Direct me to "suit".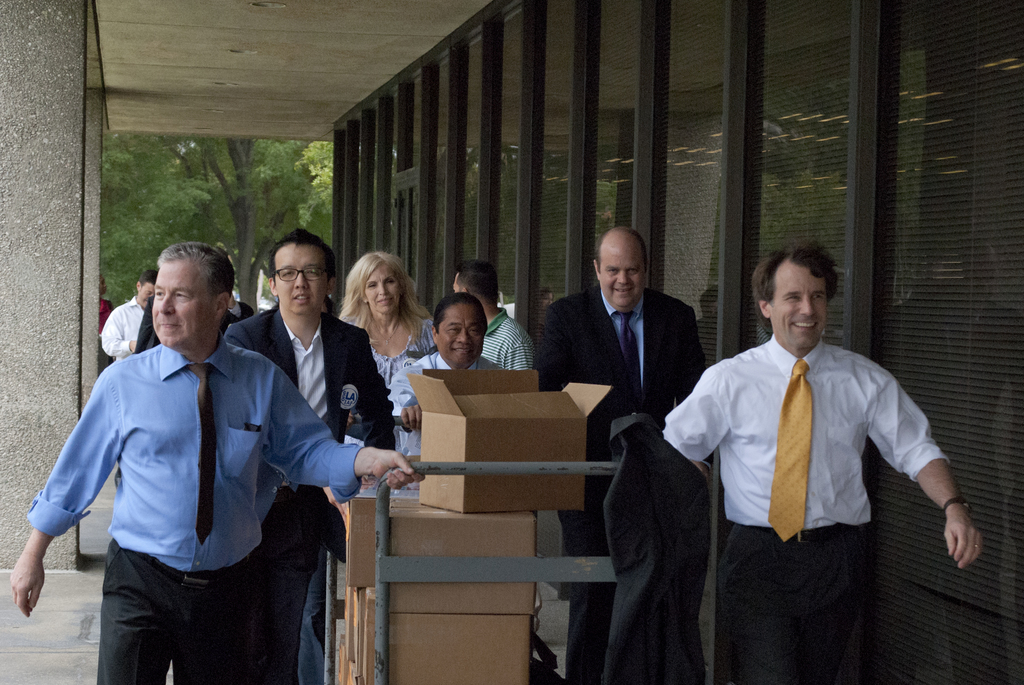
Direction: 552, 243, 710, 522.
